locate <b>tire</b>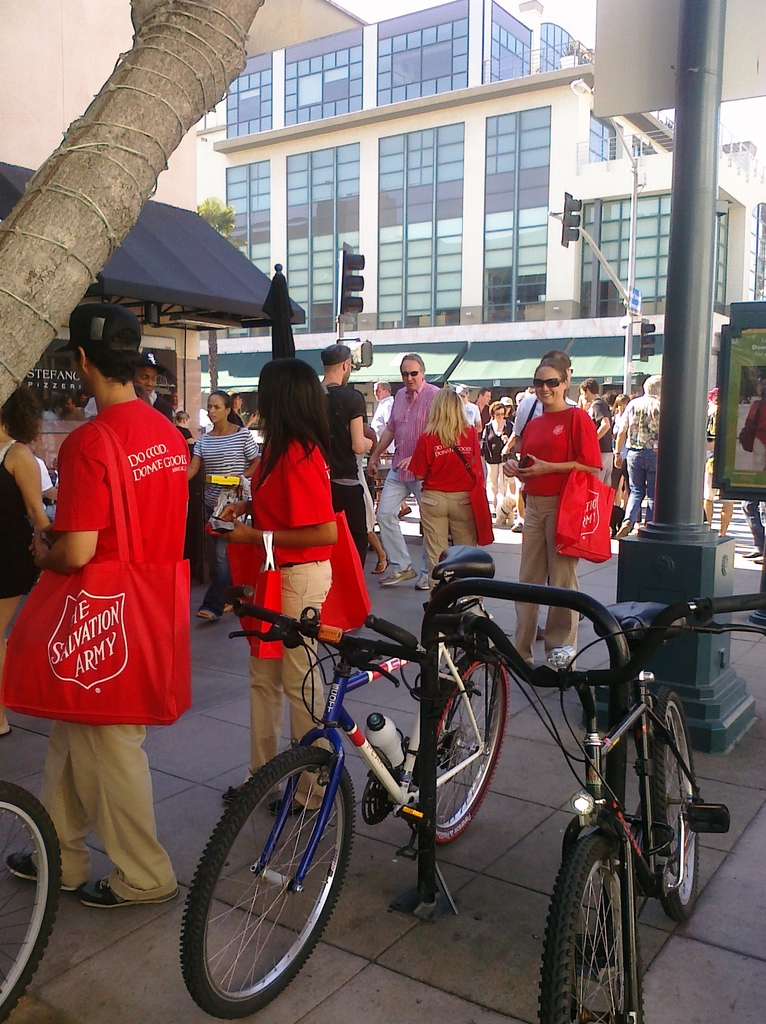
184 748 356 1012
